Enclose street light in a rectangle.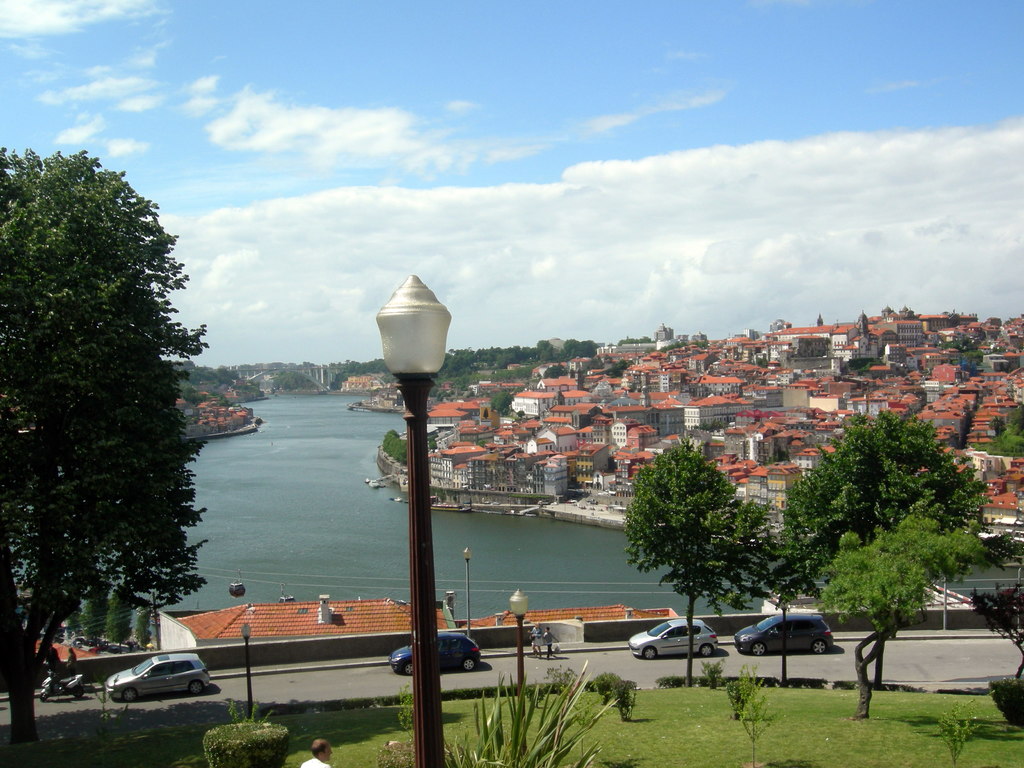
(329,282,455,700).
